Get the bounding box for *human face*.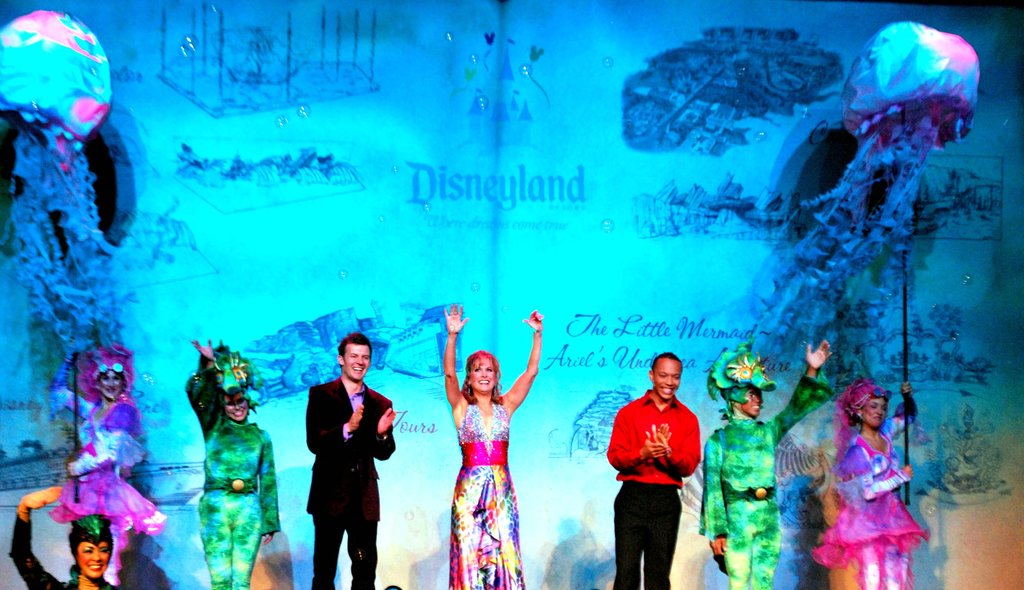
region(655, 358, 684, 402).
